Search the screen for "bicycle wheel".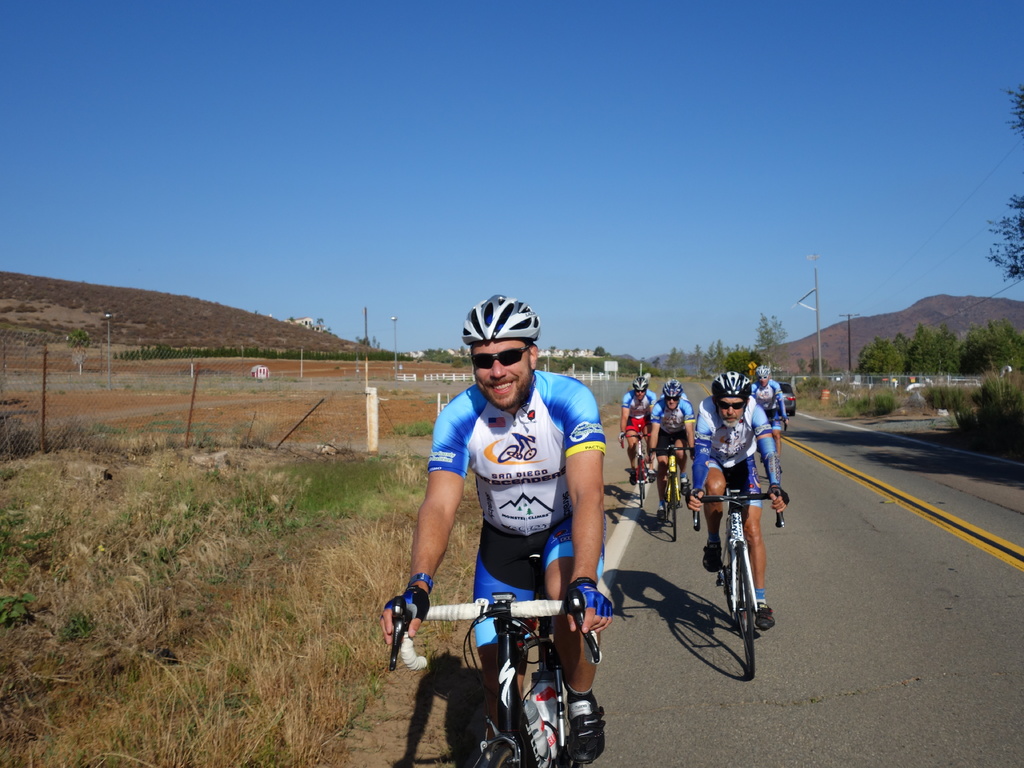
Found at 726, 540, 757, 683.
